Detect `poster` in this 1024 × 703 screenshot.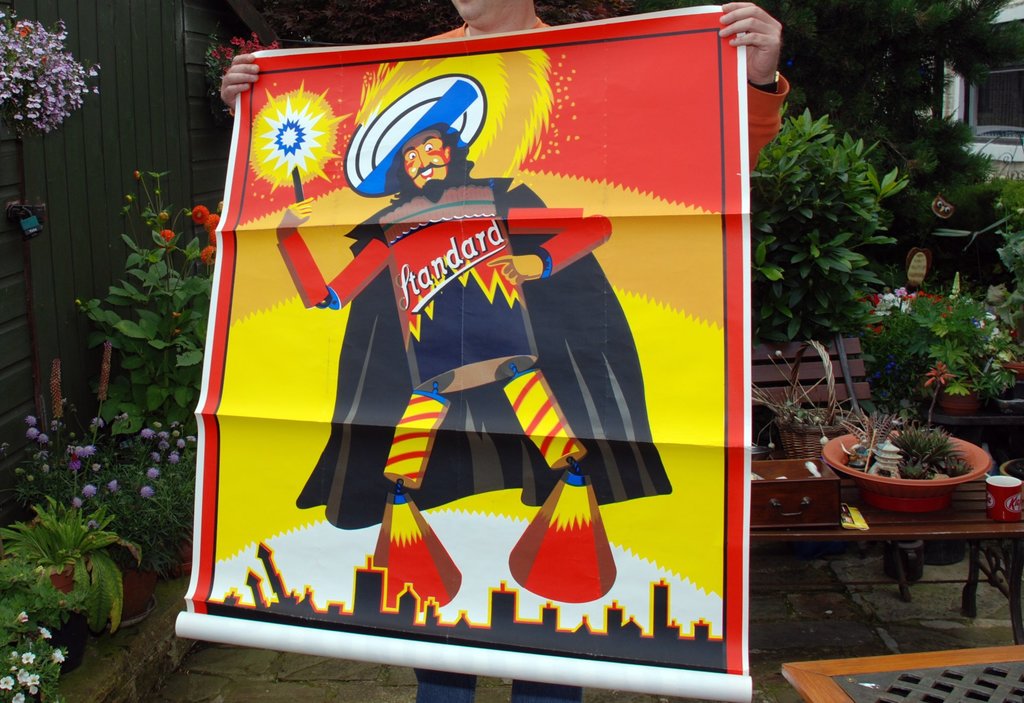
Detection: {"left": 179, "top": 0, "right": 751, "bottom": 697}.
